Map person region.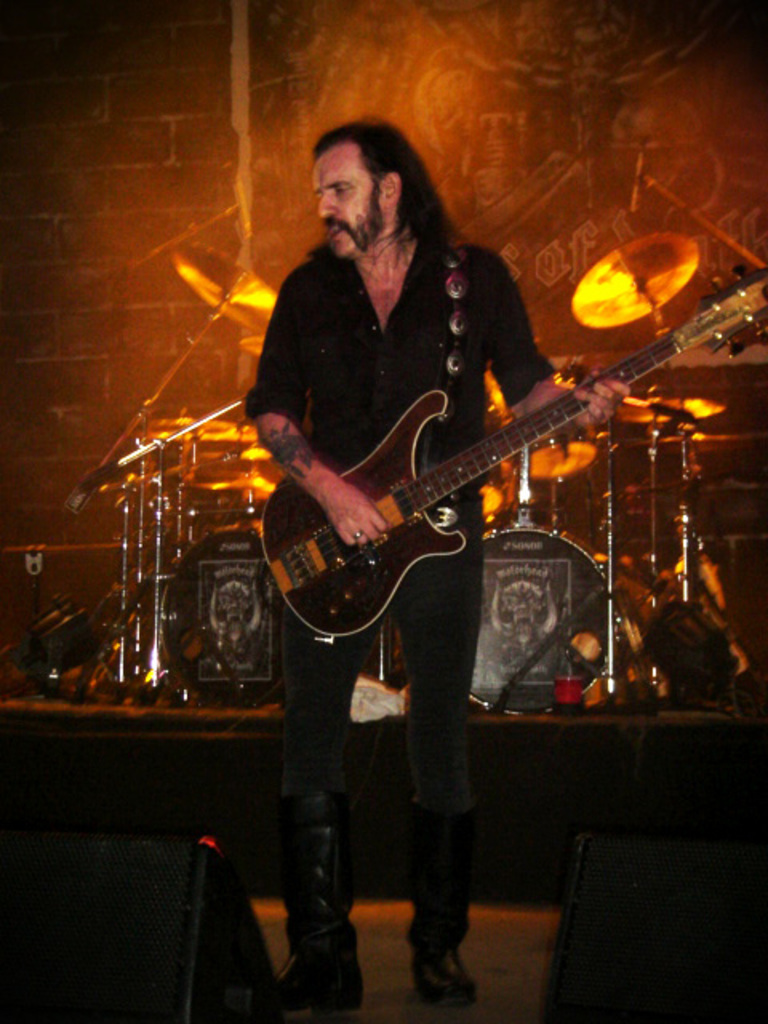
Mapped to 248,123,637,1006.
